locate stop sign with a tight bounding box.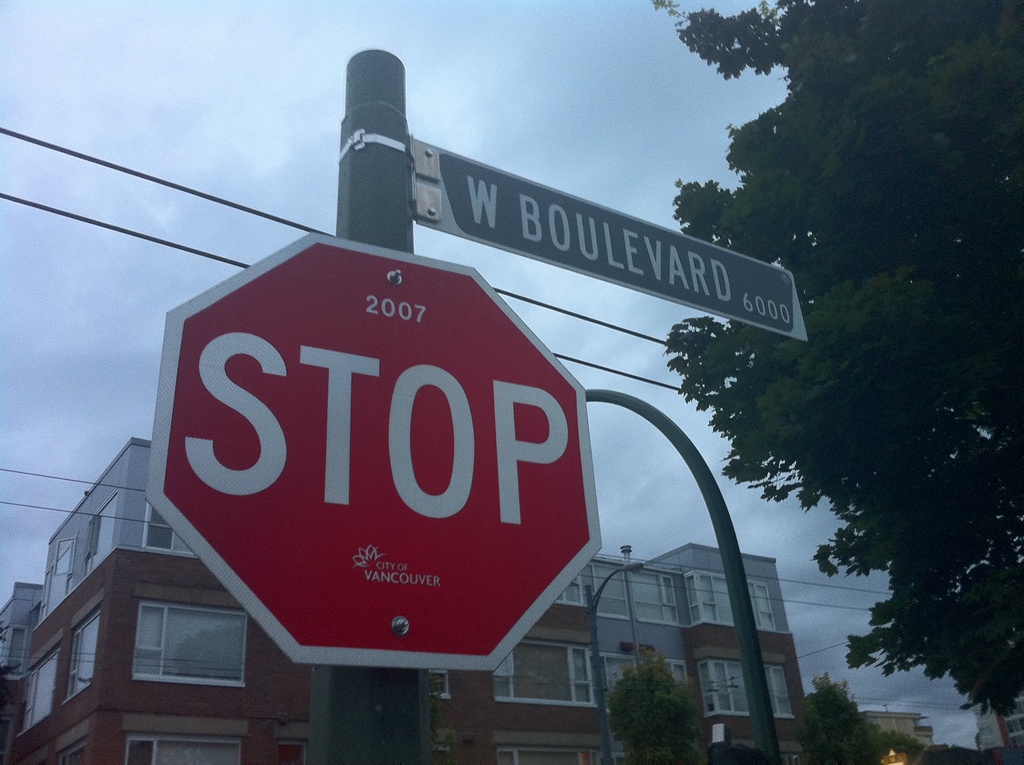
locate(142, 228, 605, 675).
